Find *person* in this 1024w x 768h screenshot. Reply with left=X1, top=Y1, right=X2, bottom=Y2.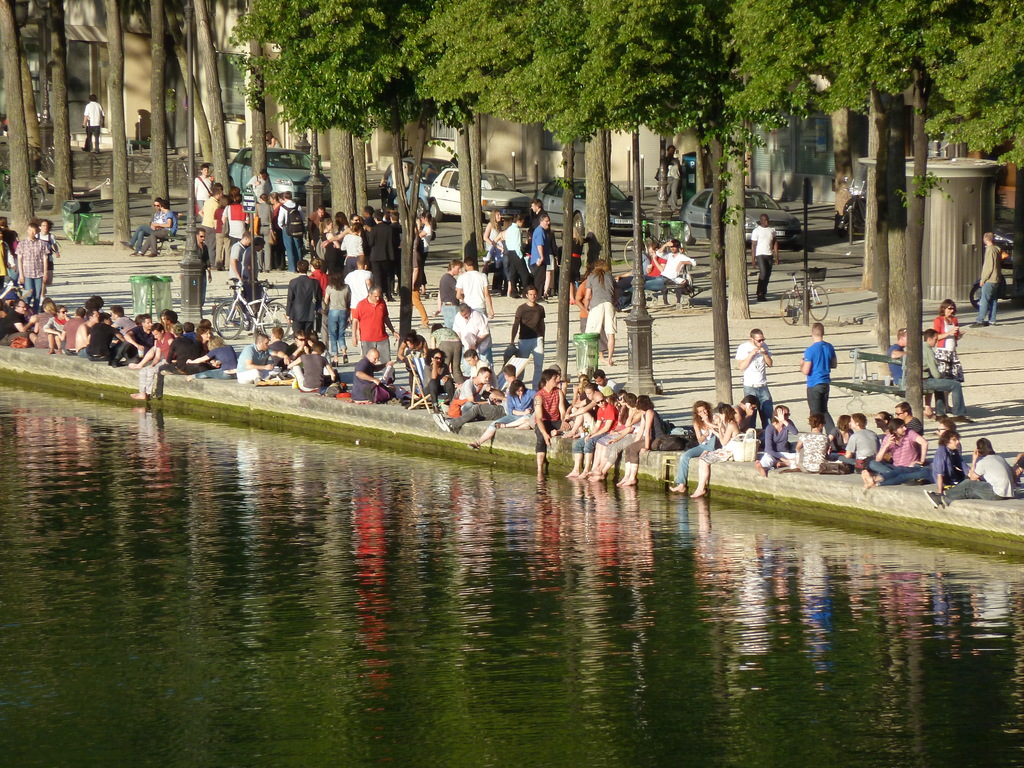
left=310, top=254, right=330, bottom=296.
